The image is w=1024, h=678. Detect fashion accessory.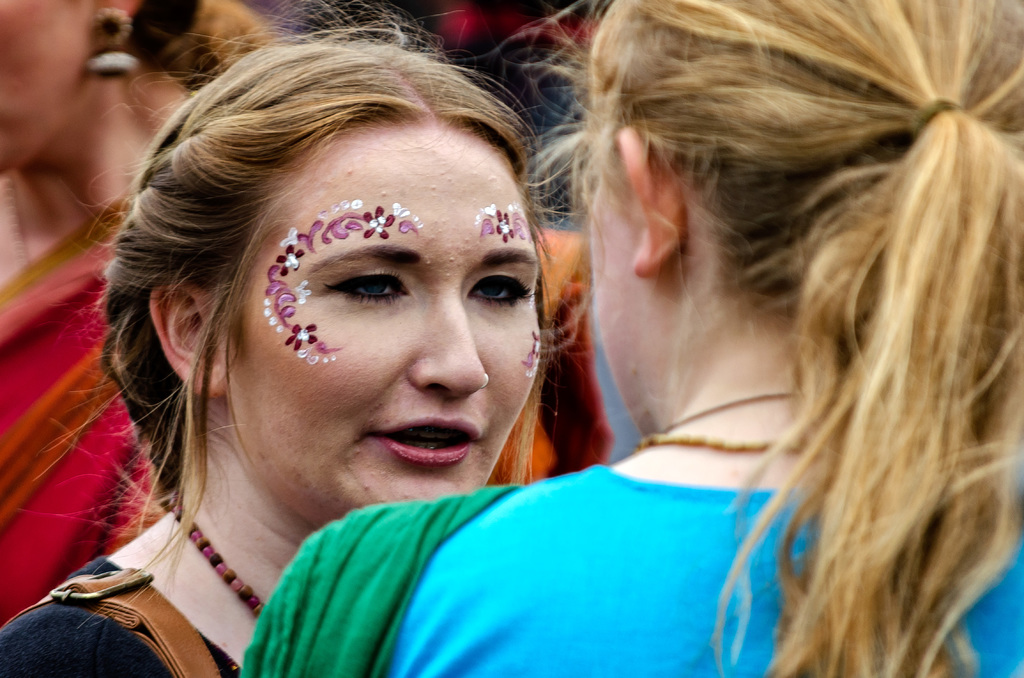
Detection: [2,172,31,268].
